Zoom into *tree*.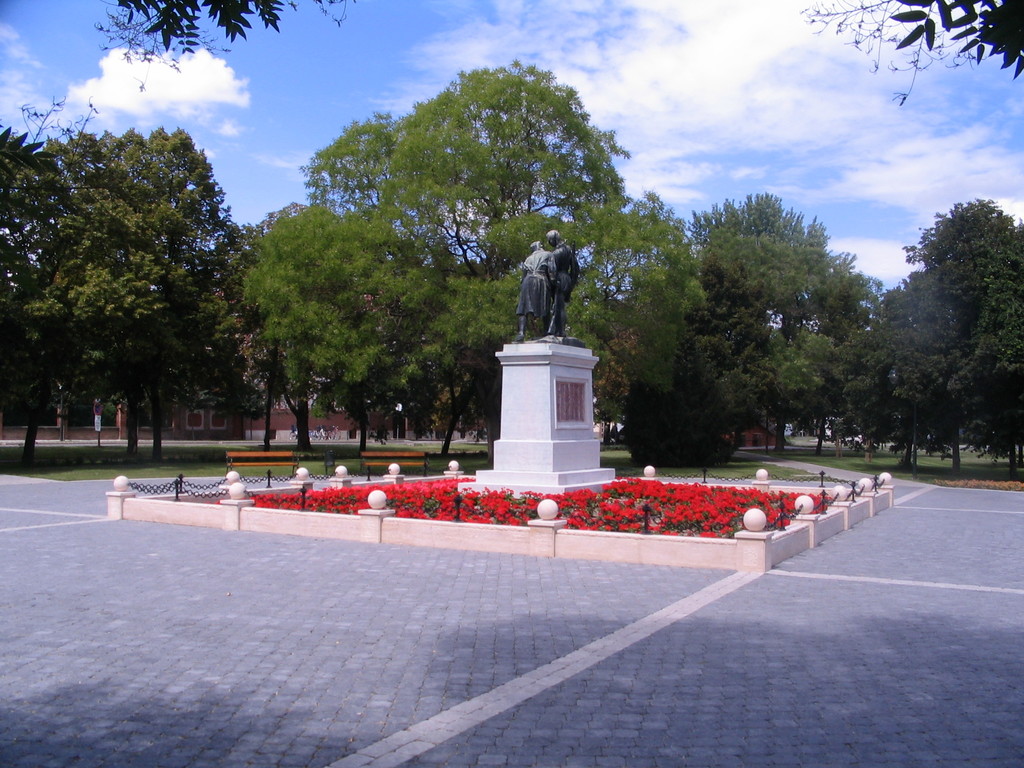
Zoom target: bbox(0, 132, 117, 458).
